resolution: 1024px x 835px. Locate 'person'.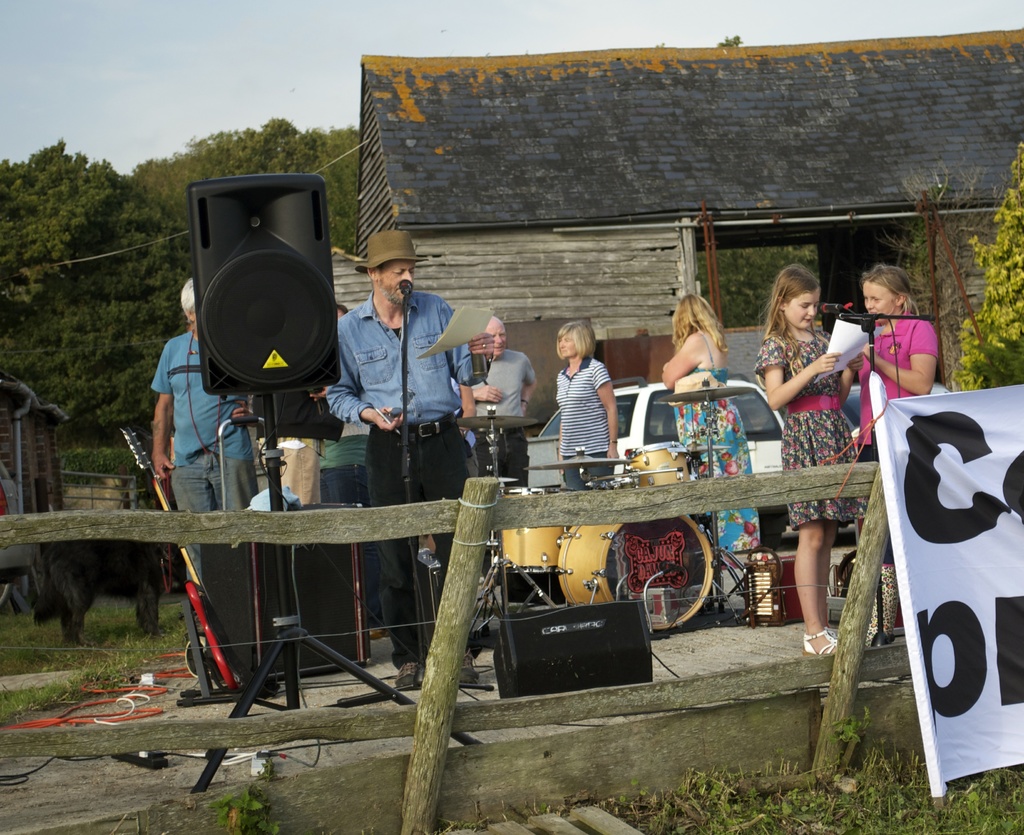
[left=653, top=288, right=752, bottom=561].
